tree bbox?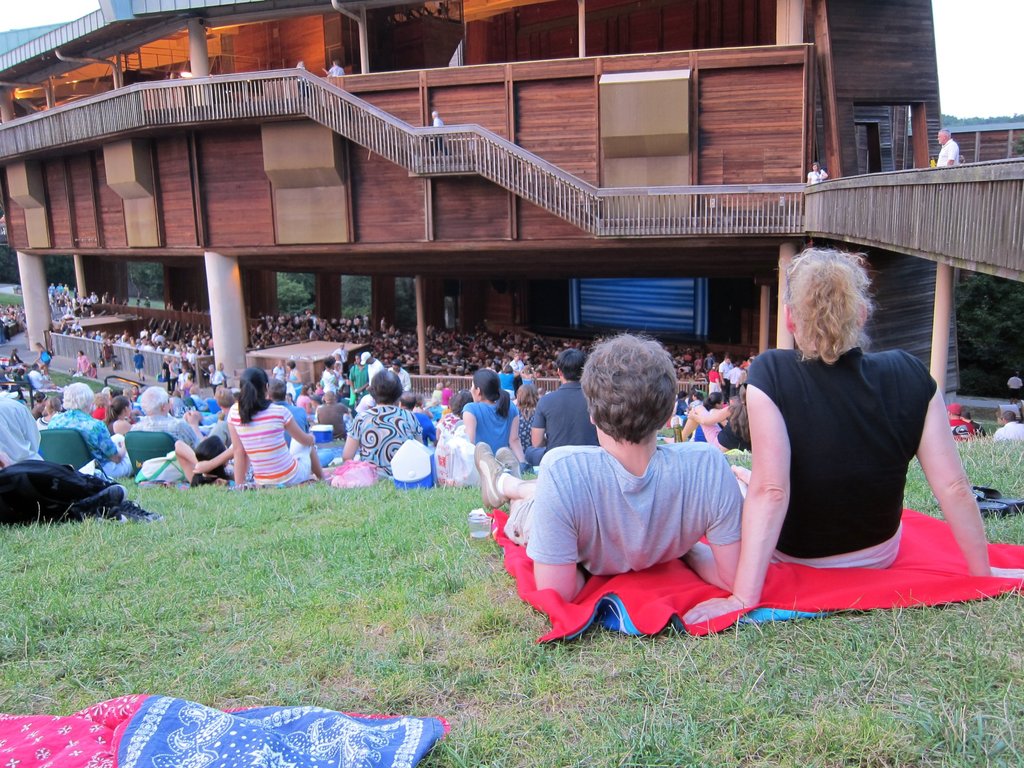
bbox(277, 273, 313, 308)
